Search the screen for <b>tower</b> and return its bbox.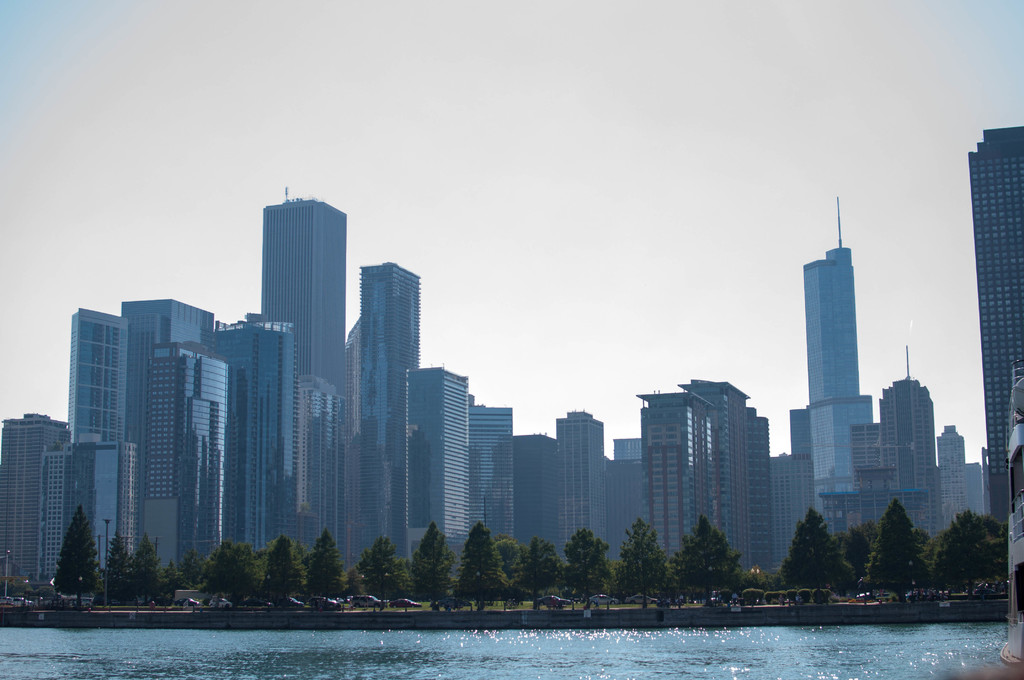
Found: [556, 410, 602, 563].
